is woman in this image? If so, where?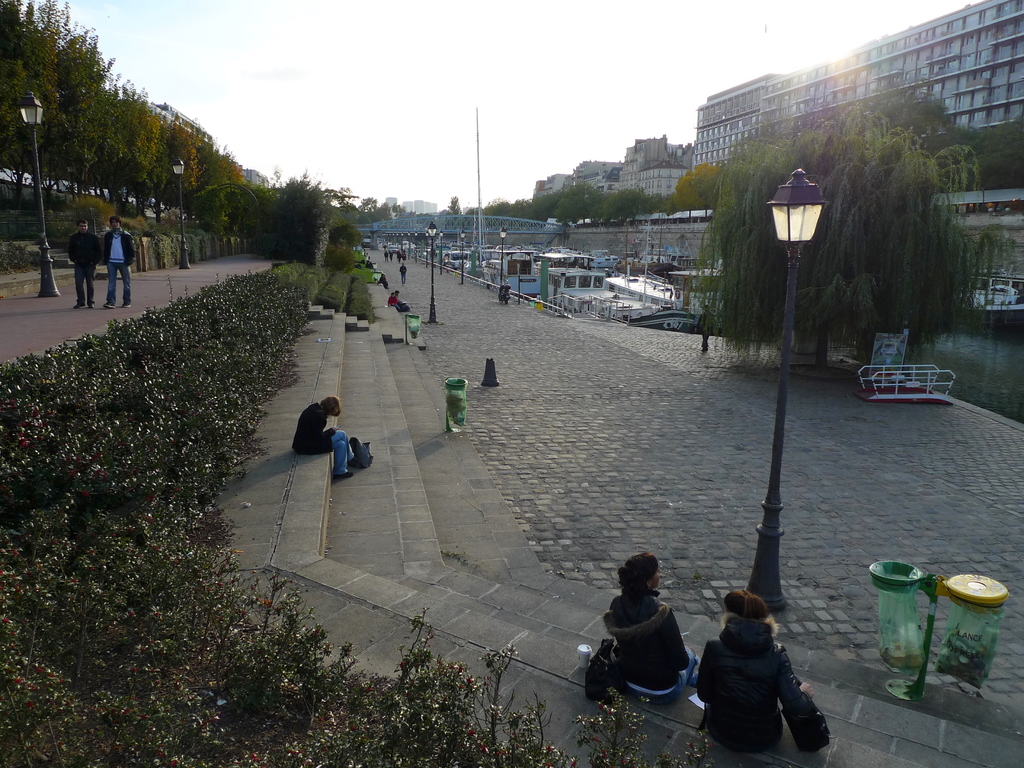
Yes, at select_region(600, 549, 696, 706).
